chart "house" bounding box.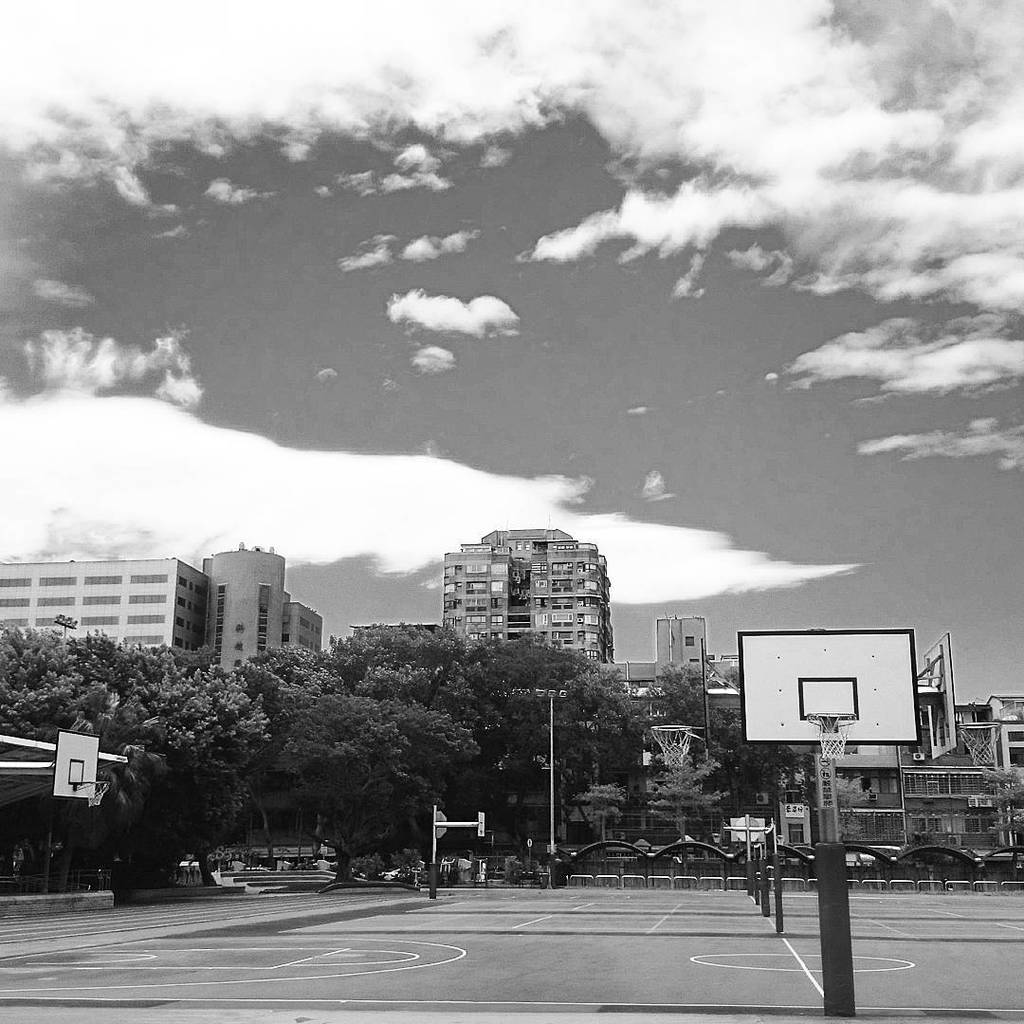
Charted: region(891, 704, 1008, 786).
